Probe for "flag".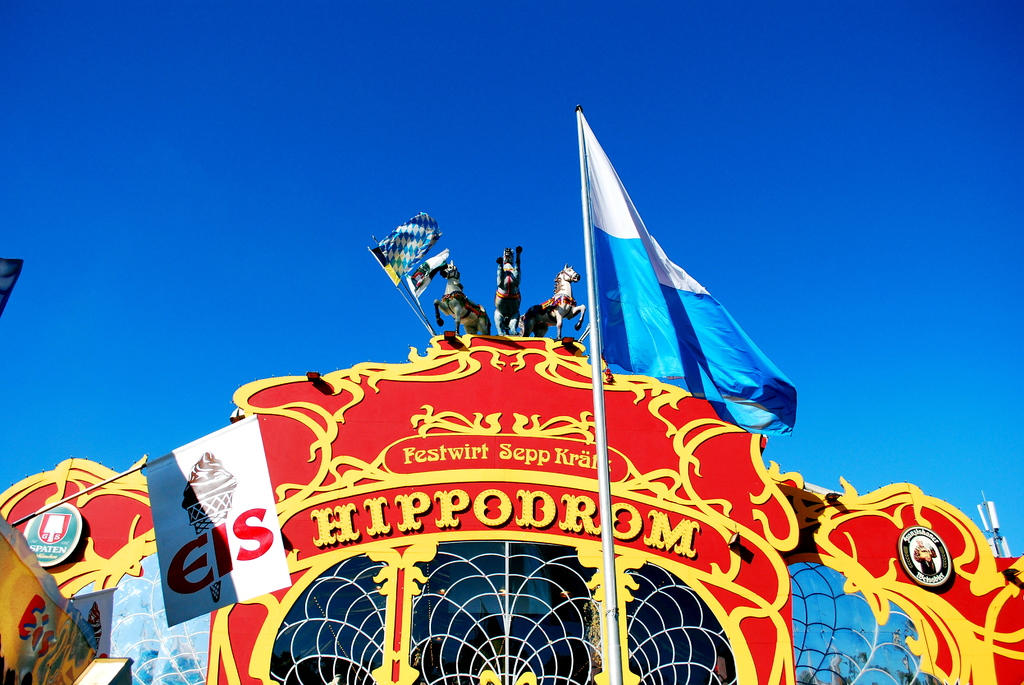
Probe result: pyautogui.locateOnScreen(133, 404, 293, 634).
